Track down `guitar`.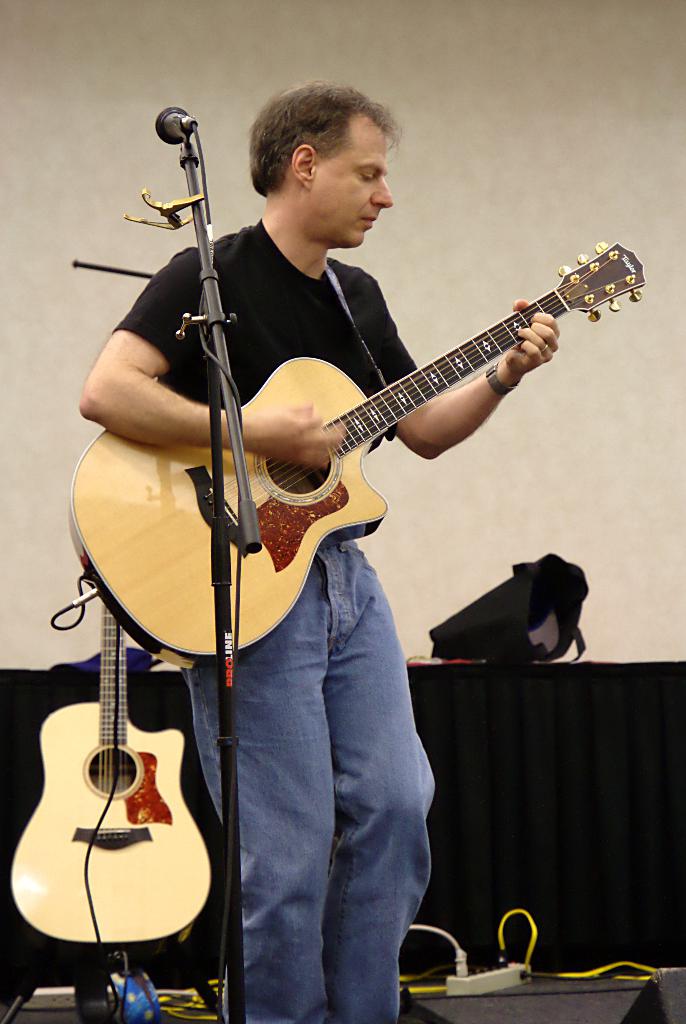
Tracked to (left=56, top=271, right=648, bottom=671).
